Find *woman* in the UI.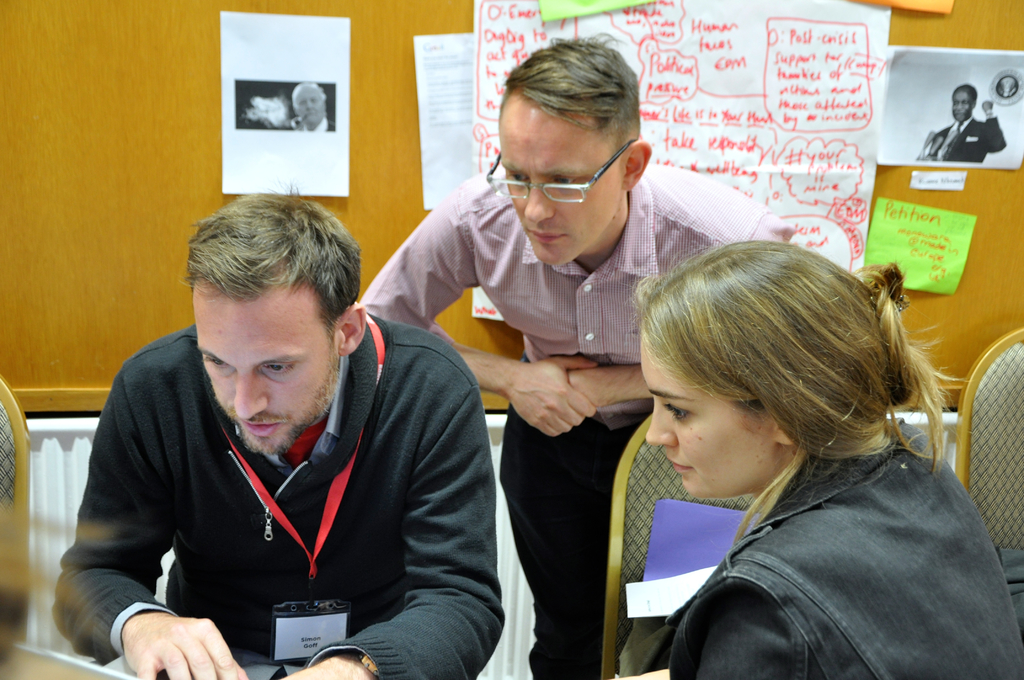
UI element at <region>555, 197, 1002, 671</region>.
